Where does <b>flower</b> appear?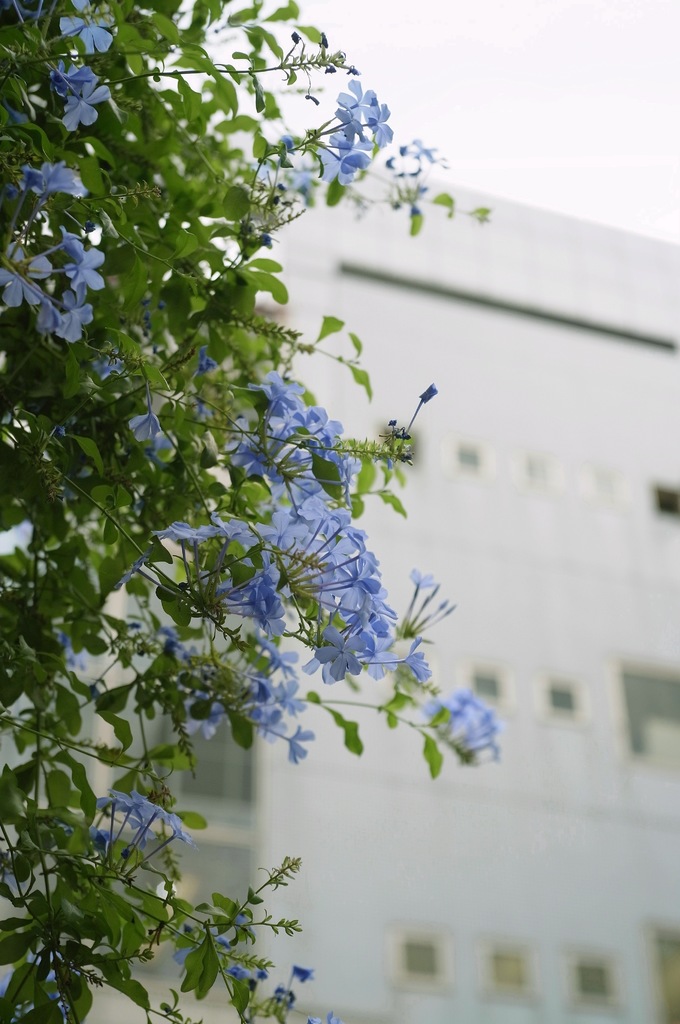
Appears at [65,239,105,292].
